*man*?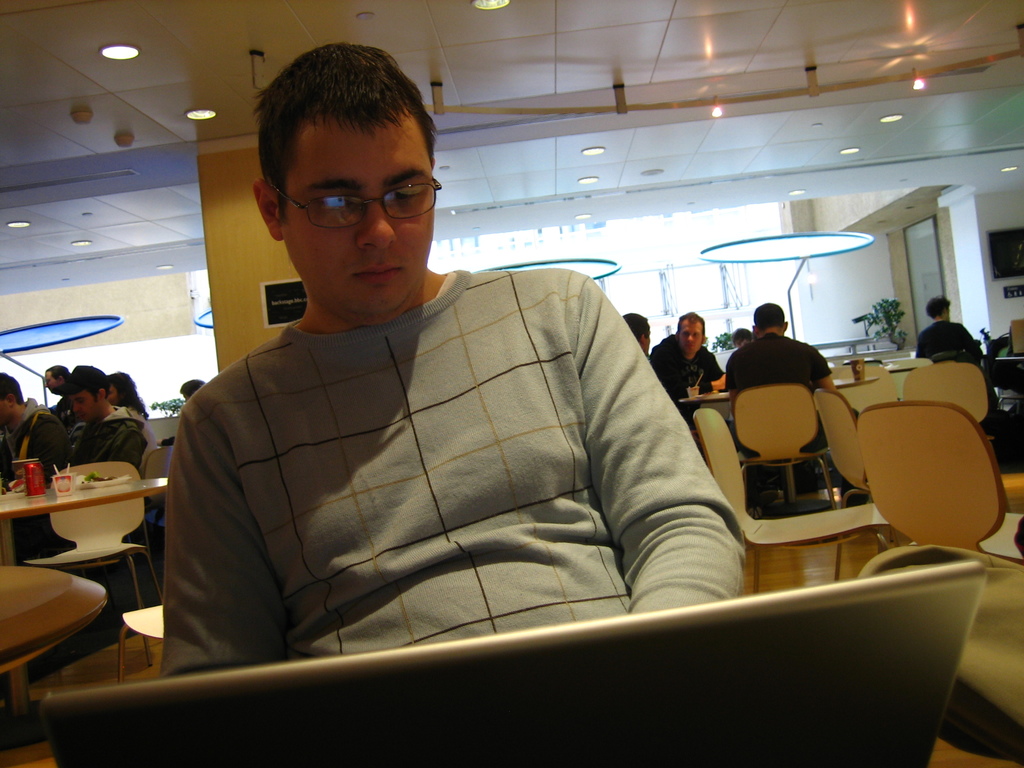
{"left": 67, "top": 352, "right": 141, "bottom": 476}
